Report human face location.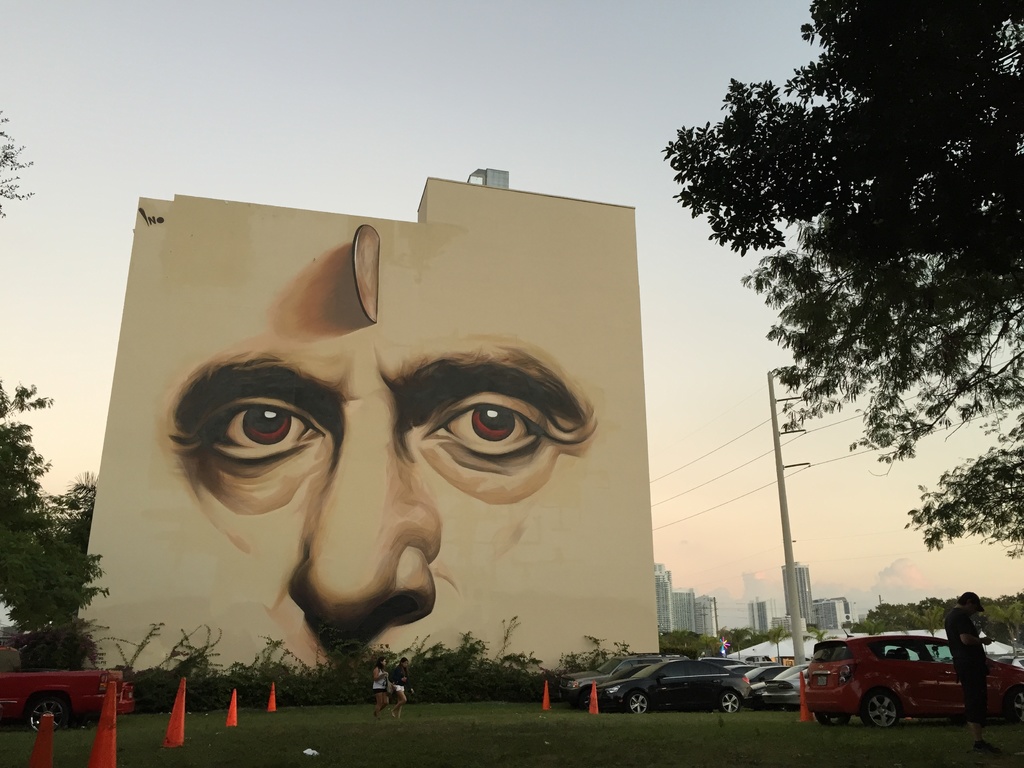
Report: region(404, 659, 414, 669).
